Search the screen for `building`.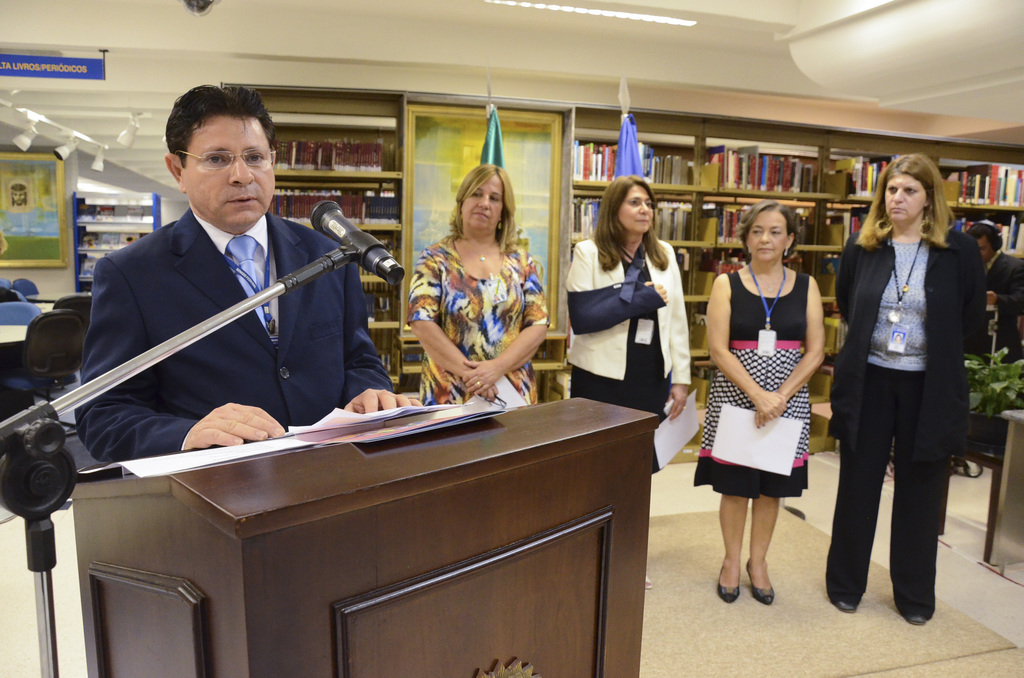
Found at x1=0, y1=0, x2=1020, y2=671.
